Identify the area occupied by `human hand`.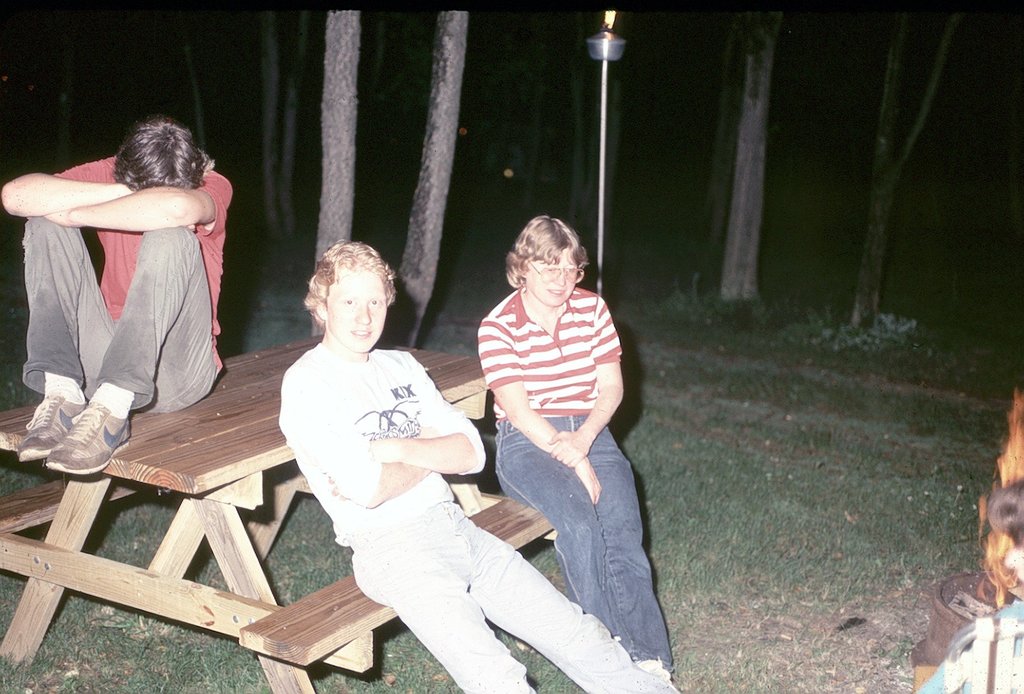
Area: detection(23, 210, 70, 226).
